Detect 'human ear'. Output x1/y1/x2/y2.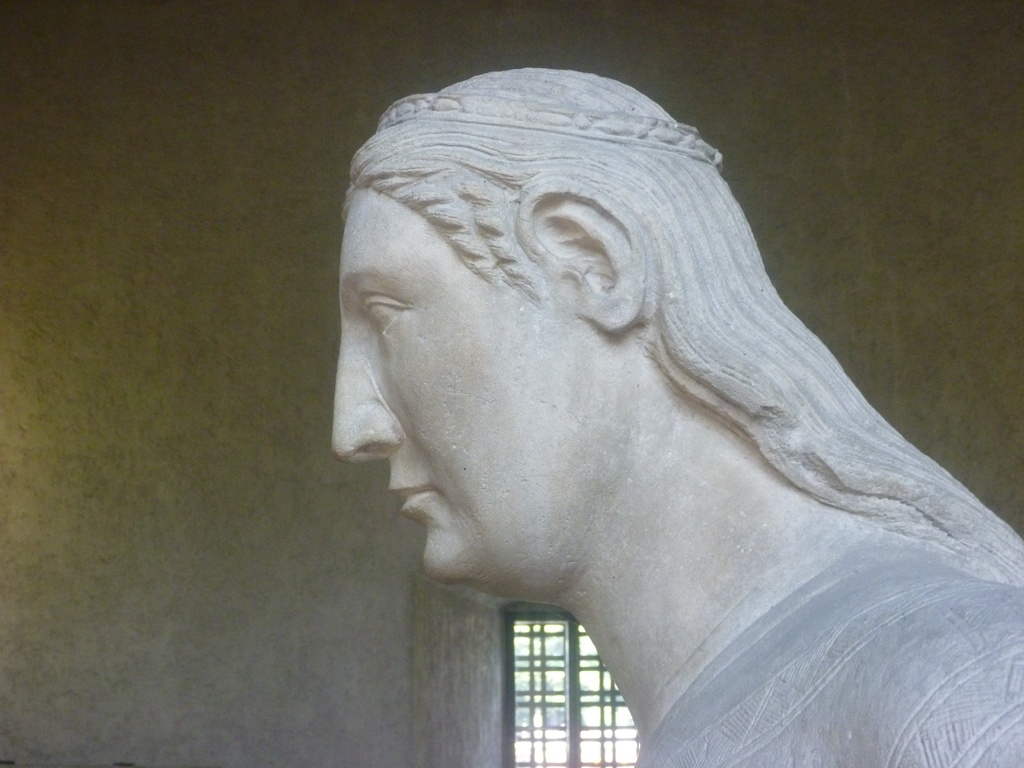
515/180/659/337.
